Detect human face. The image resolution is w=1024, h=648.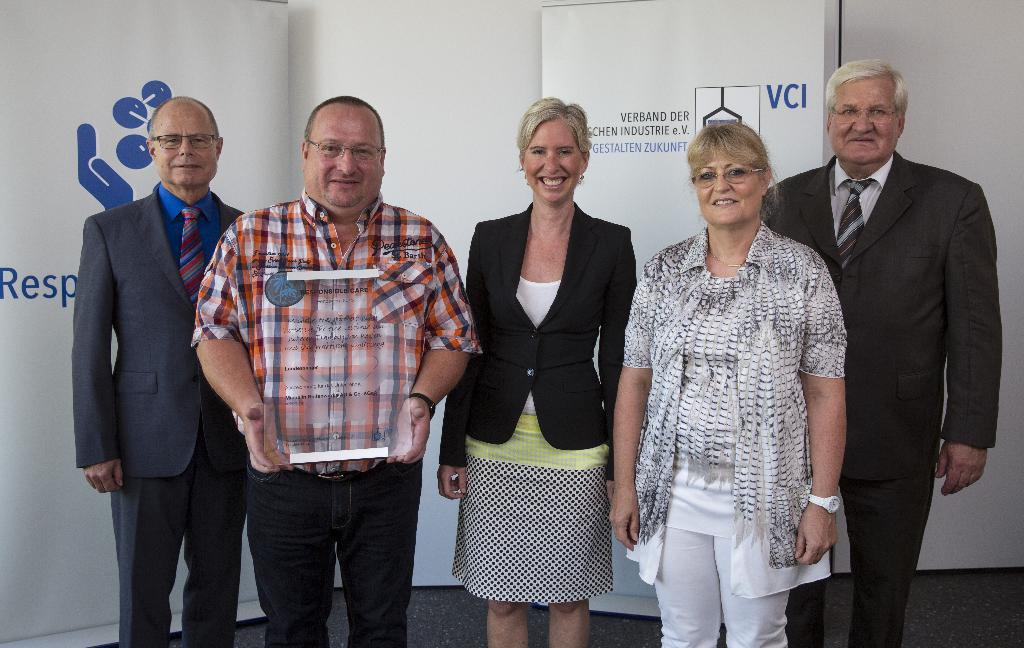
bbox=[307, 105, 385, 210].
